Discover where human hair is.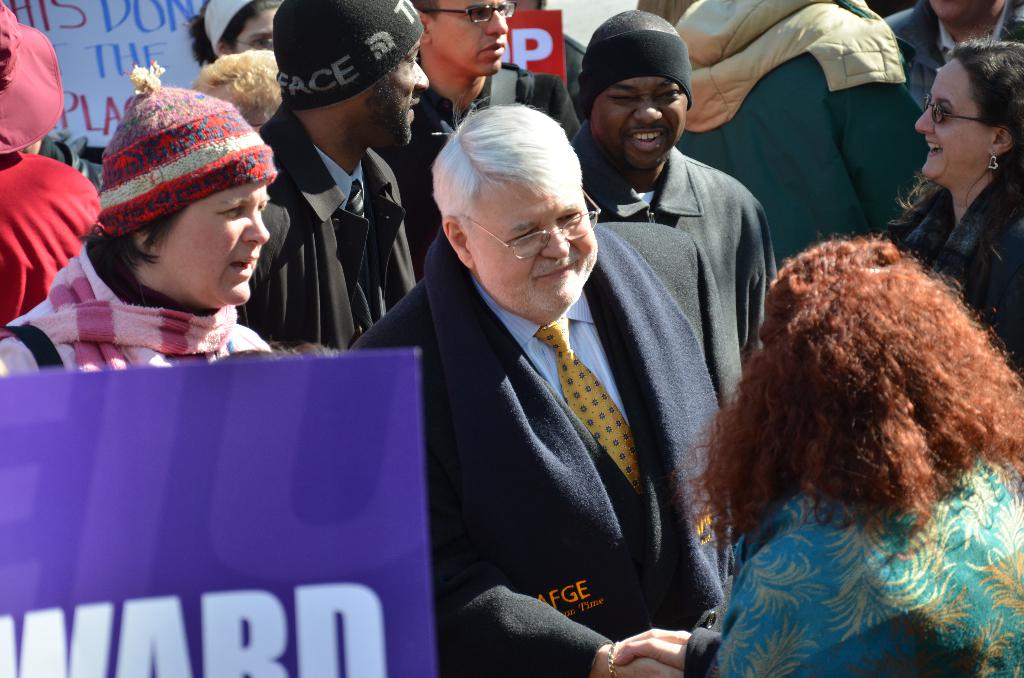
Discovered at 188/0/285/64.
